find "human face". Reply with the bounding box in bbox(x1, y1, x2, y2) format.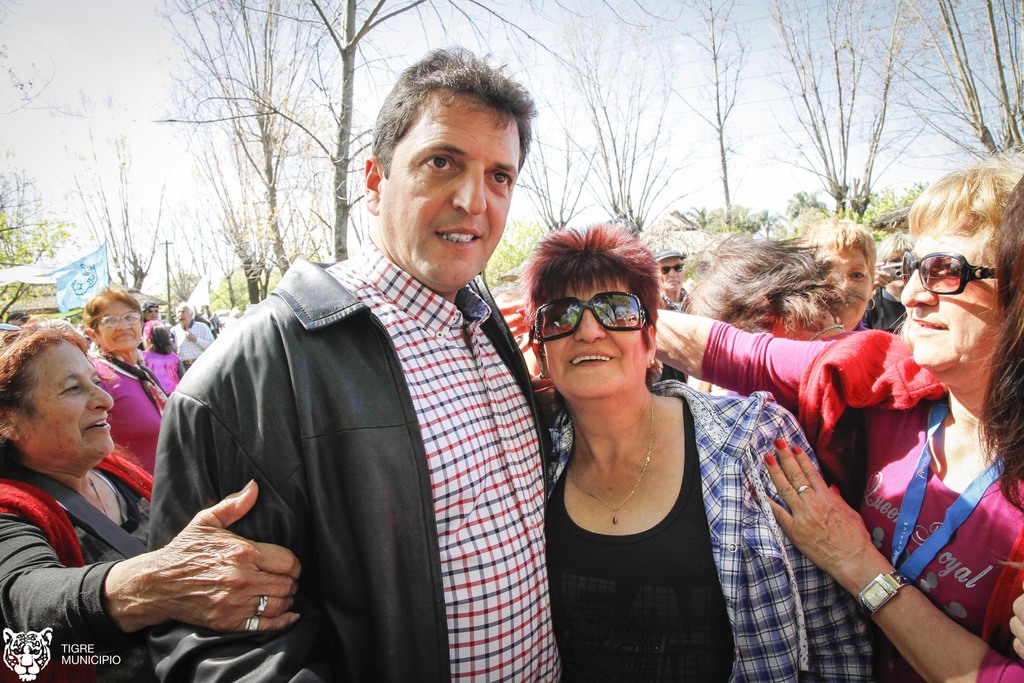
bbox(95, 301, 142, 350).
